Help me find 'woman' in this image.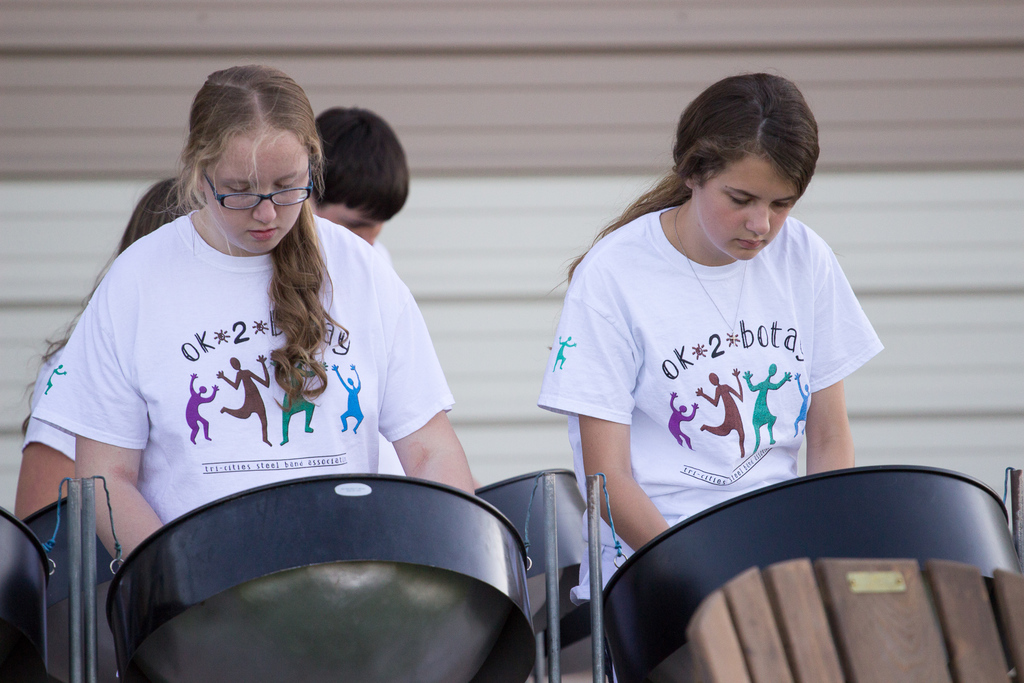
Found it: (31,63,476,570).
